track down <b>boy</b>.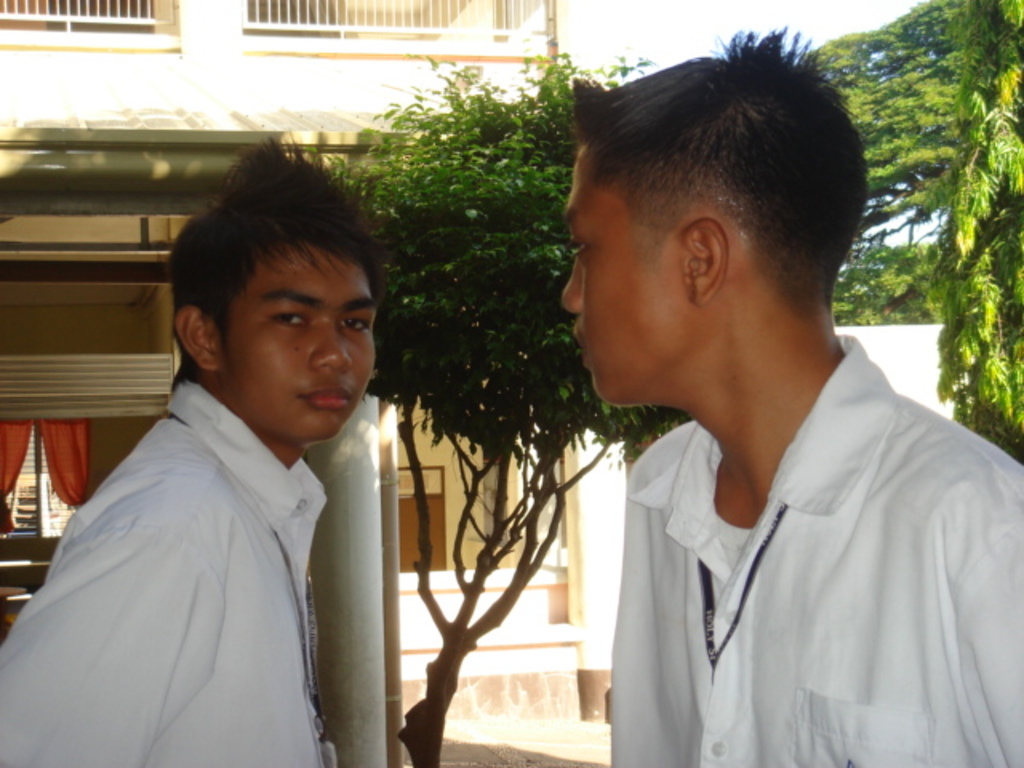
Tracked to box(557, 26, 1022, 766).
